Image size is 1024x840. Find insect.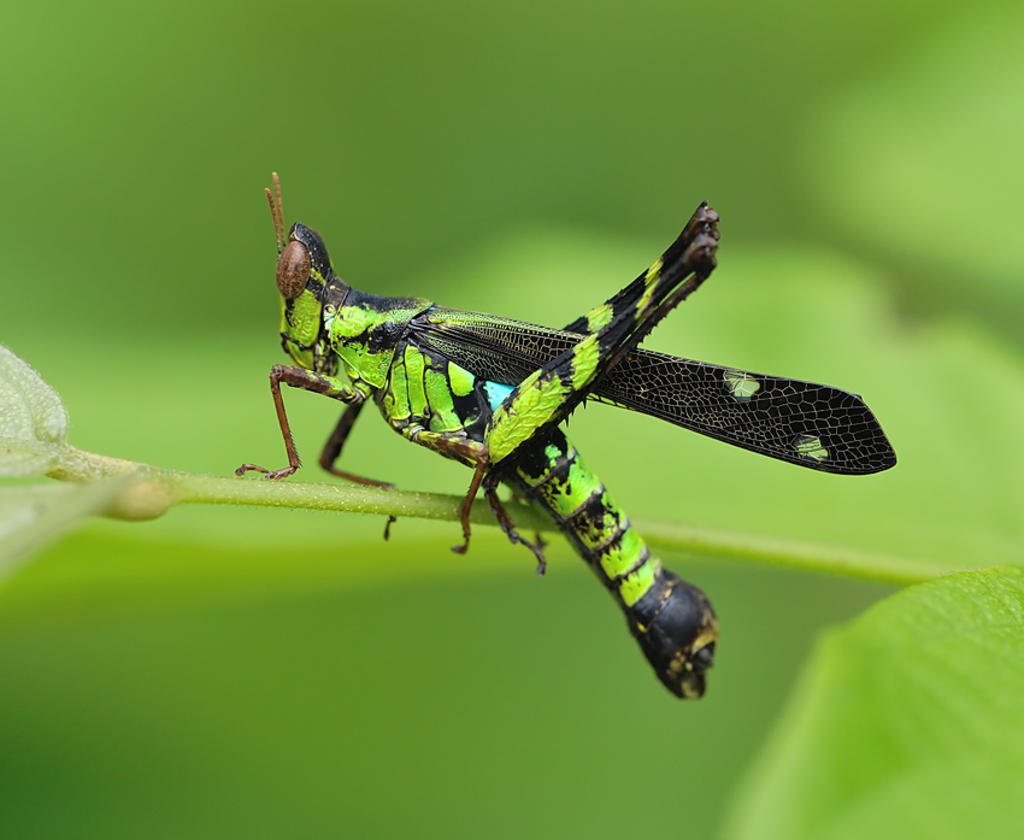
bbox=[234, 174, 896, 699].
